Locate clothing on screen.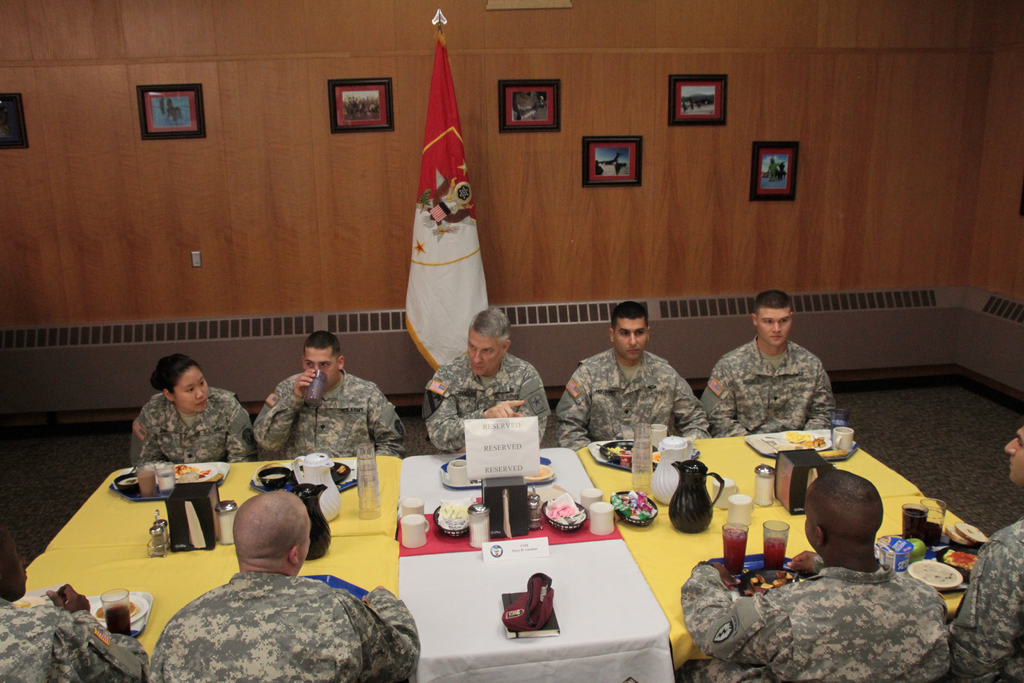
On screen at detection(135, 383, 252, 466).
